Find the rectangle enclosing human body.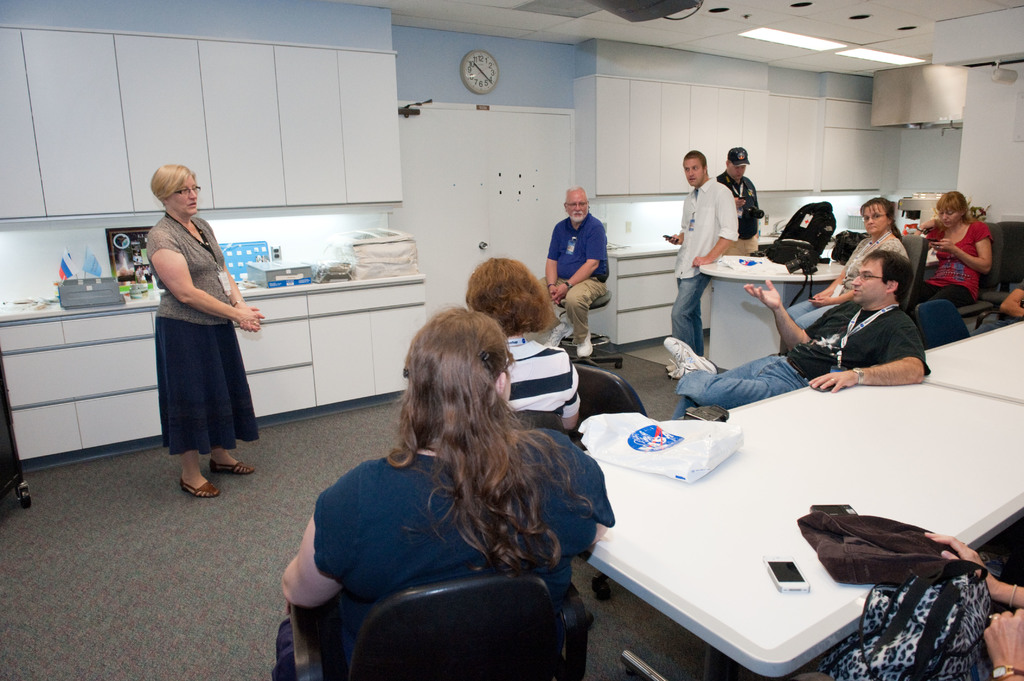
locate(269, 305, 614, 678).
